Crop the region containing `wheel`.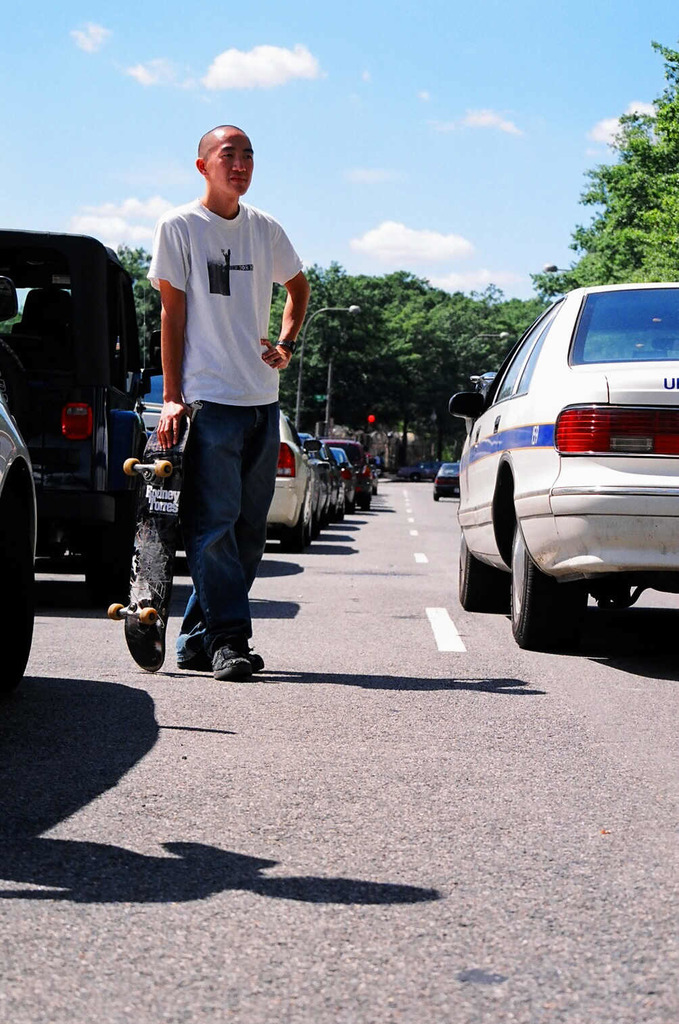
Crop region: (83,476,144,604).
